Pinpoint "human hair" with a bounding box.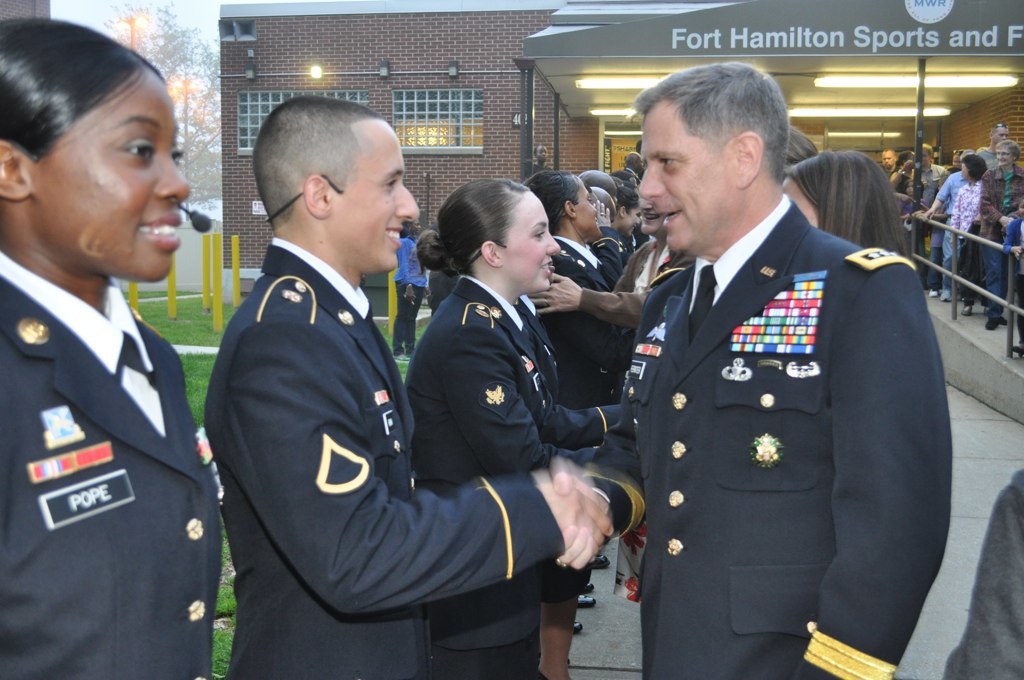
[617,167,640,189].
